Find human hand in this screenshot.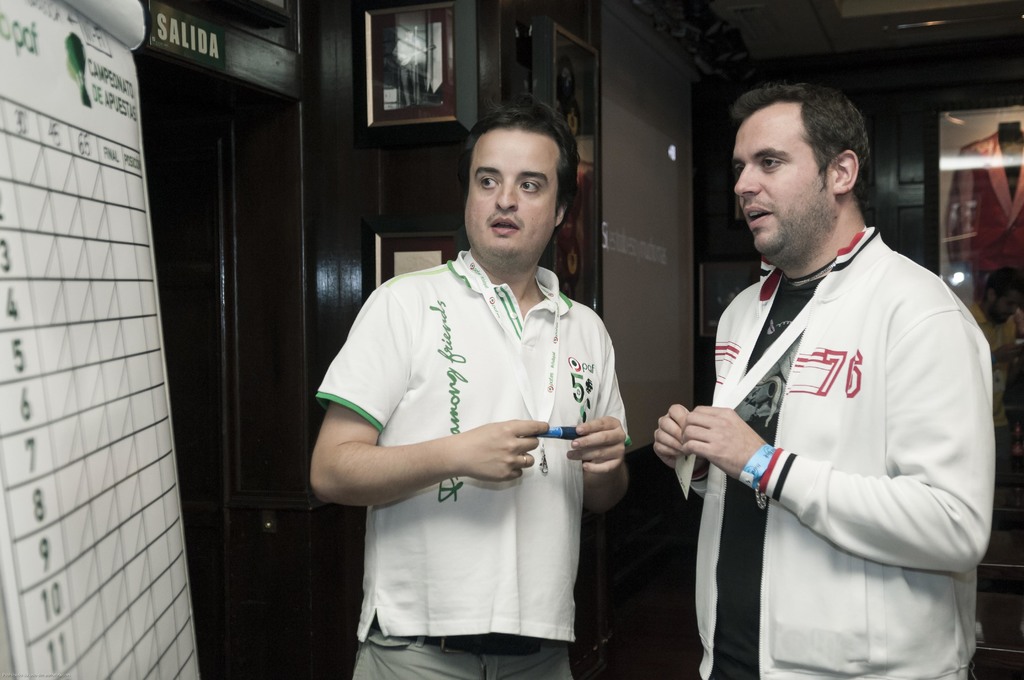
The bounding box for human hand is Rect(688, 415, 789, 486).
